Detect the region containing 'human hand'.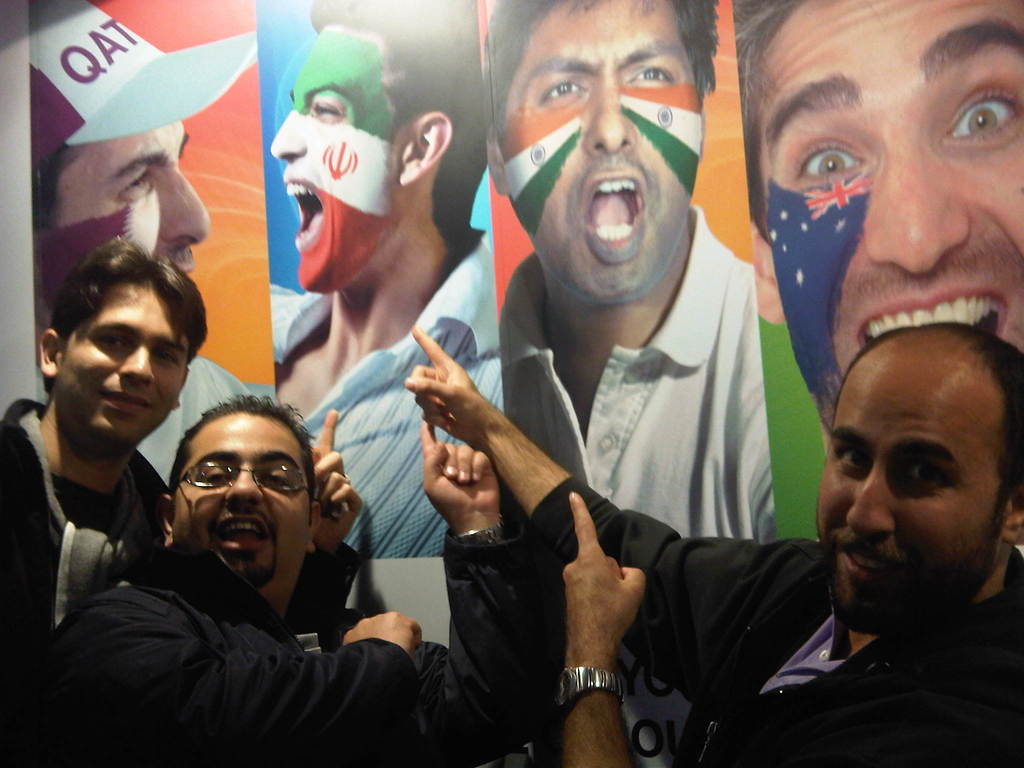
309, 405, 363, 559.
